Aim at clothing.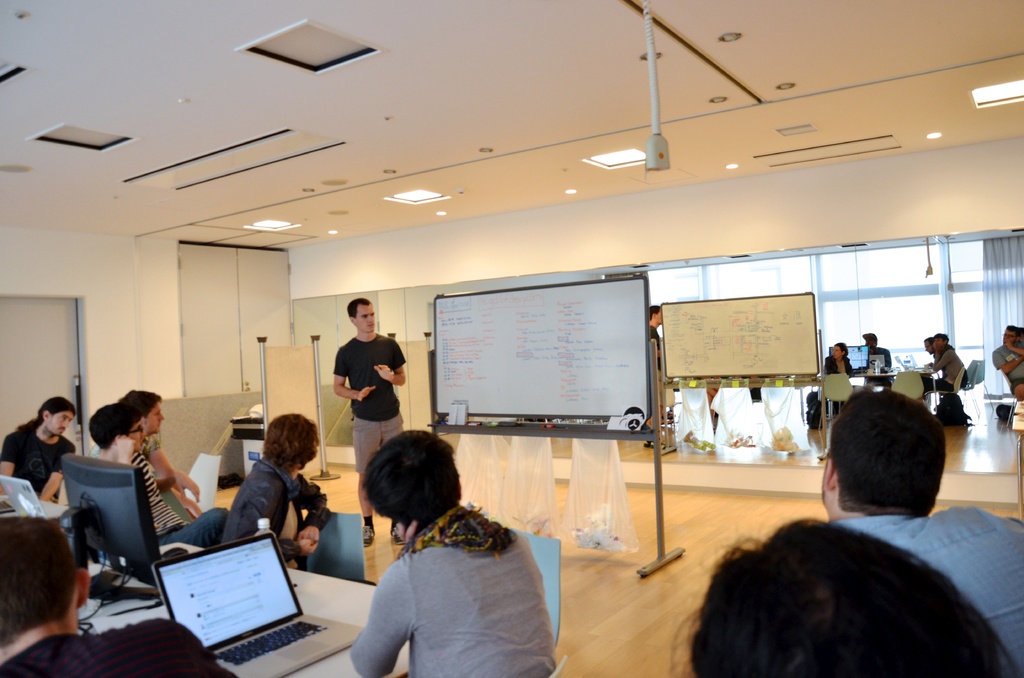
Aimed at rect(822, 351, 850, 417).
